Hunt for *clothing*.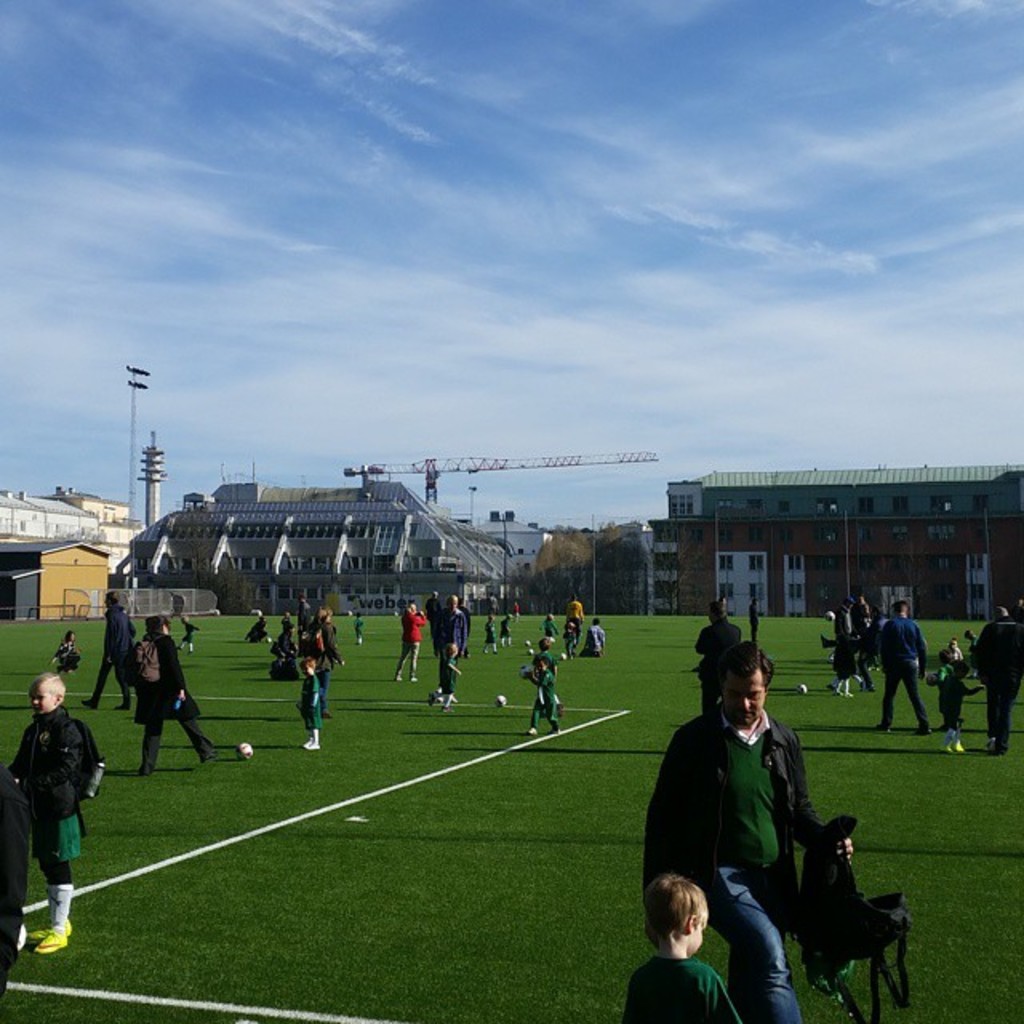
Hunted down at (x1=531, y1=666, x2=560, y2=726).
